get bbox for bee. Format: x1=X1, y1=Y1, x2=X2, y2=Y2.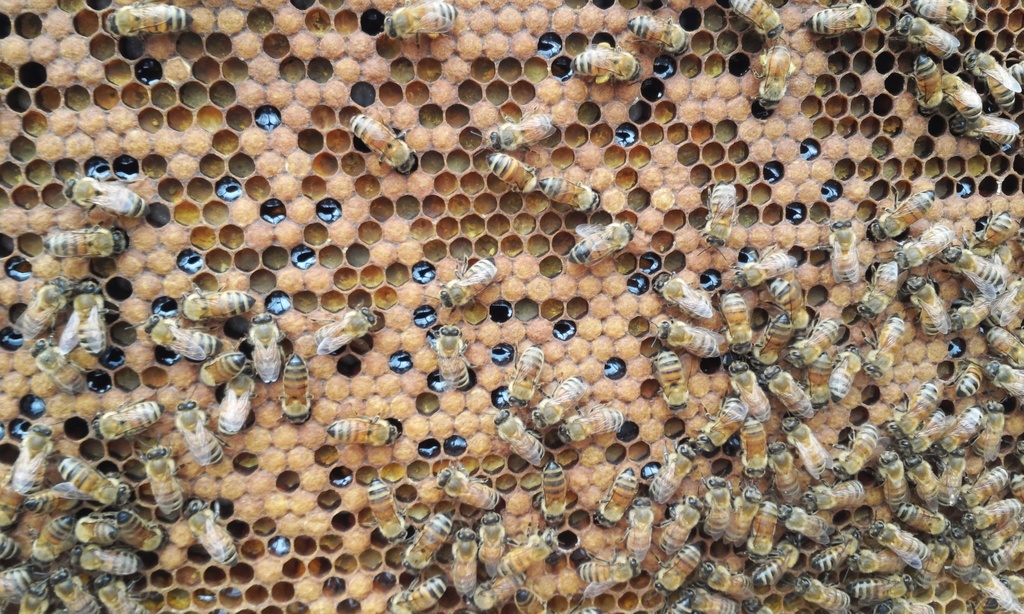
x1=40, y1=568, x2=106, y2=613.
